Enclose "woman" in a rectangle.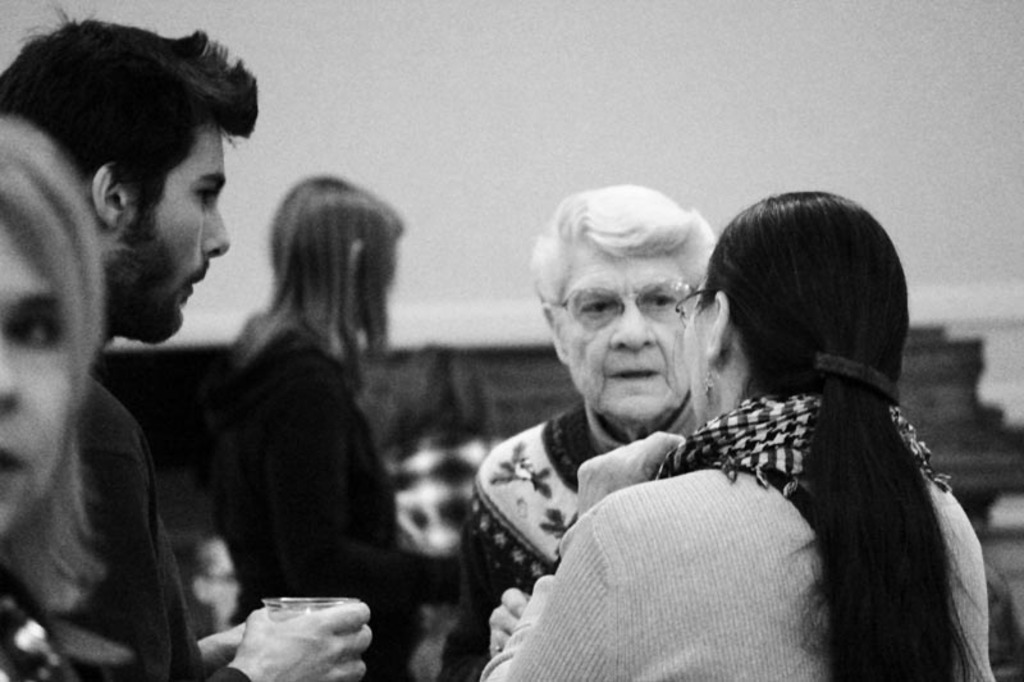
crop(561, 174, 996, 681).
